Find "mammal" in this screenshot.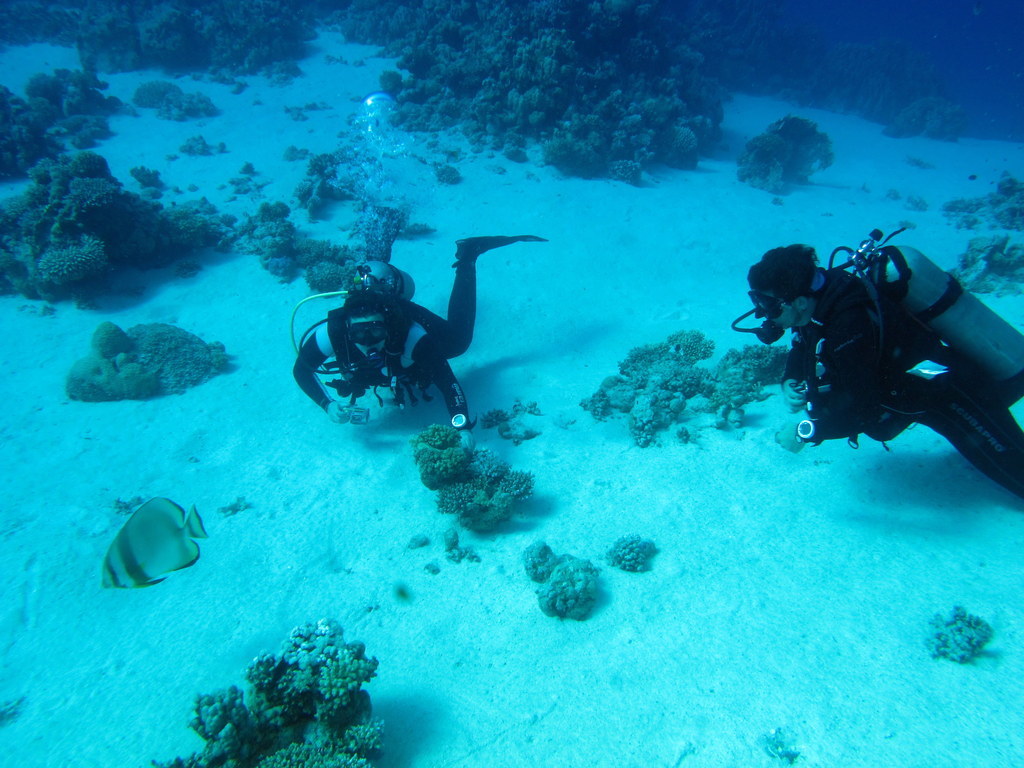
The bounding box for "mammal" is (x1=744, y1=220, x2=1023, y2=503).
